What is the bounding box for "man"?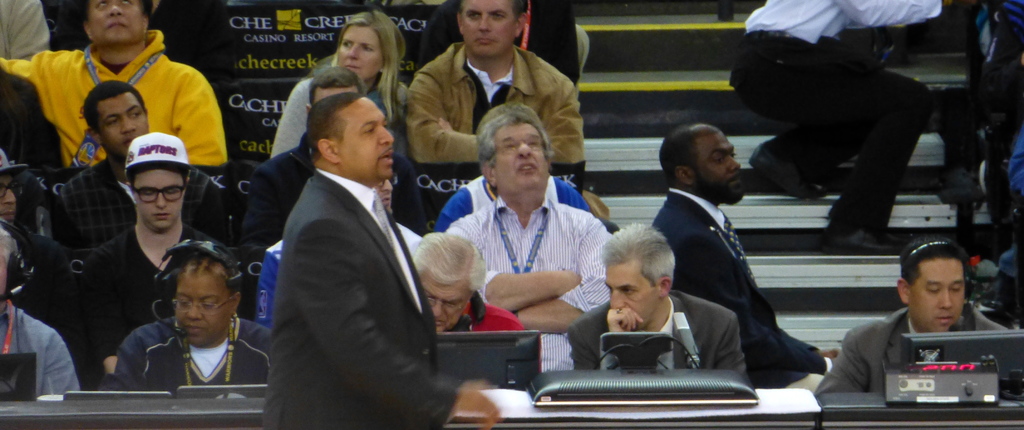
<region>261, 95, 501, 429</region>.
